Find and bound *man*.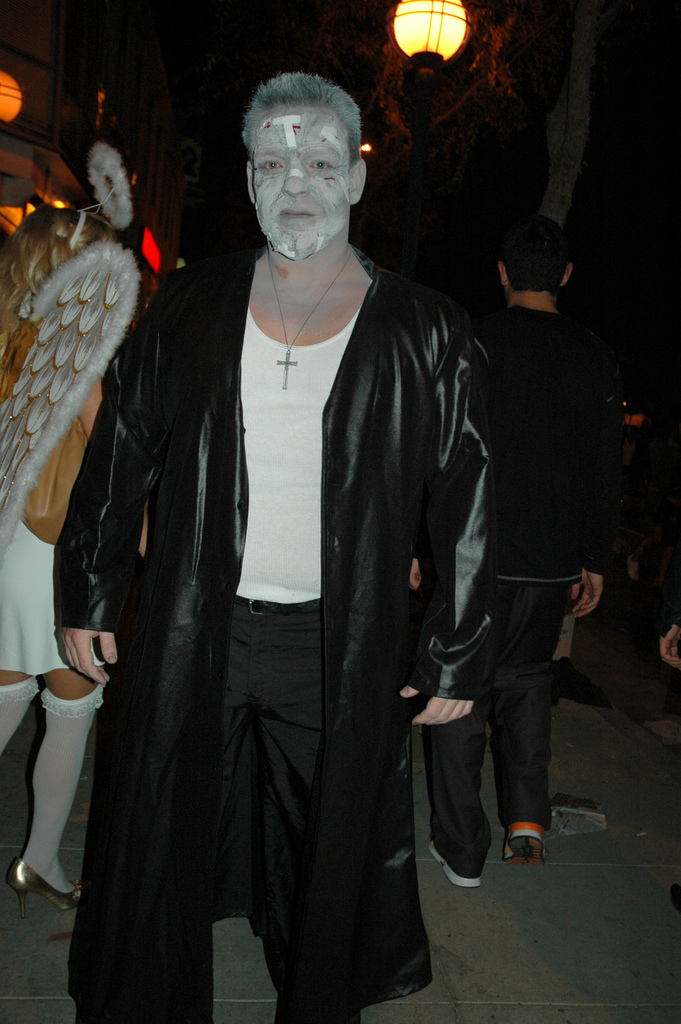
Bound: detection(454, 212, 620, 894).
